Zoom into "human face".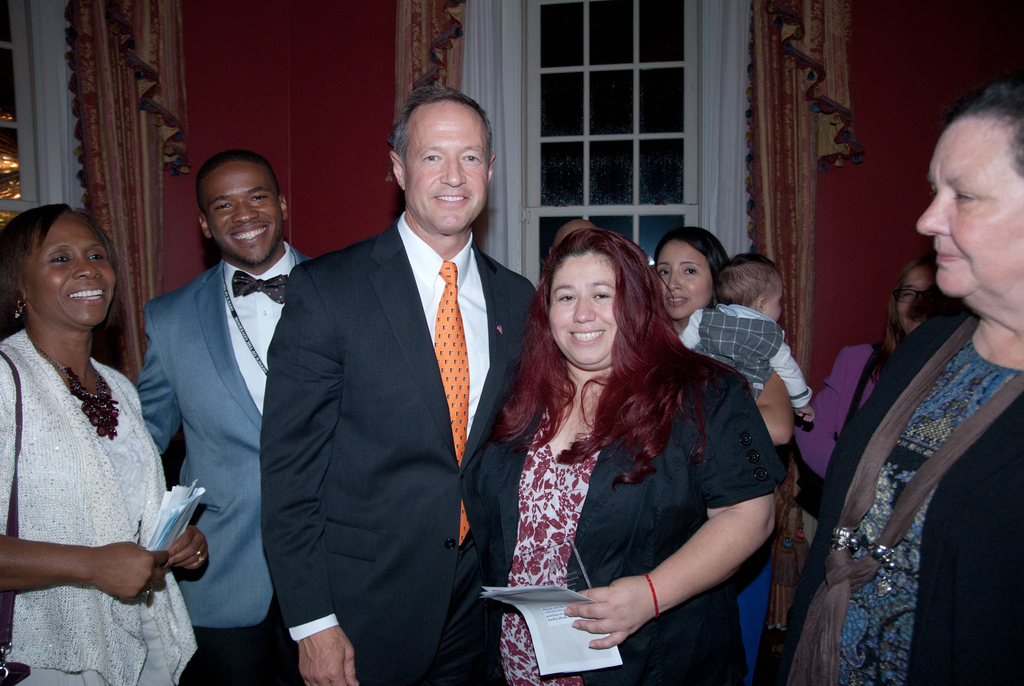
Zoom target: region(657, 240, 714, 320).
